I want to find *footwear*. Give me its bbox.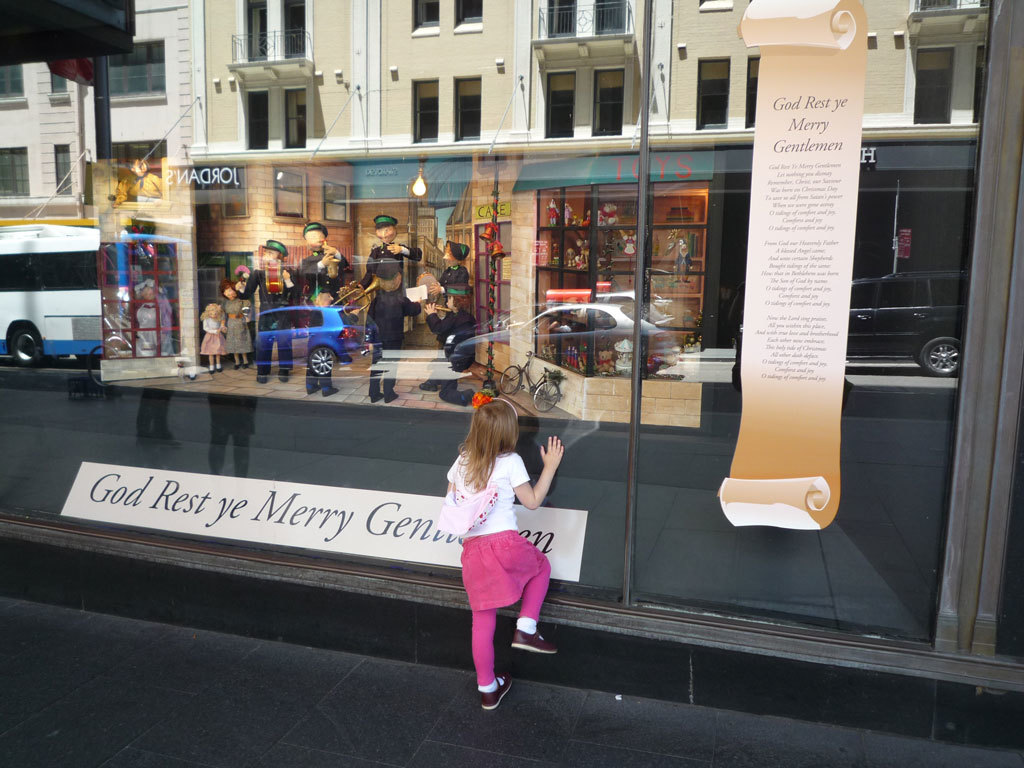
bbox=[235, 365, 240, 370].
